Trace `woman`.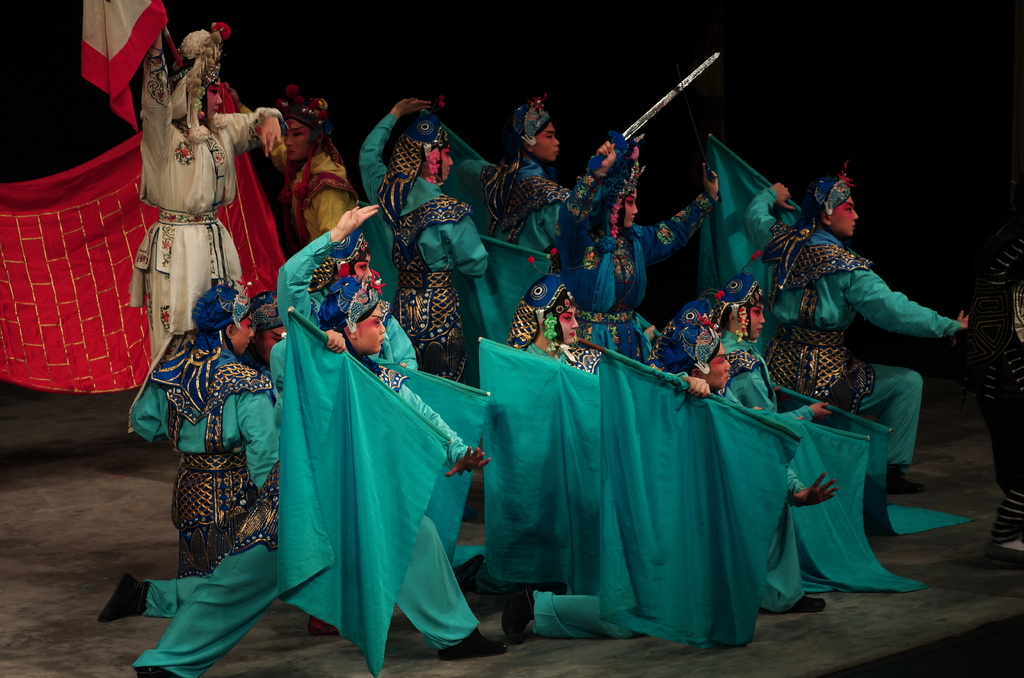
Traced to pyautogui.locateOnScreen(282, 230, 413, 617).
